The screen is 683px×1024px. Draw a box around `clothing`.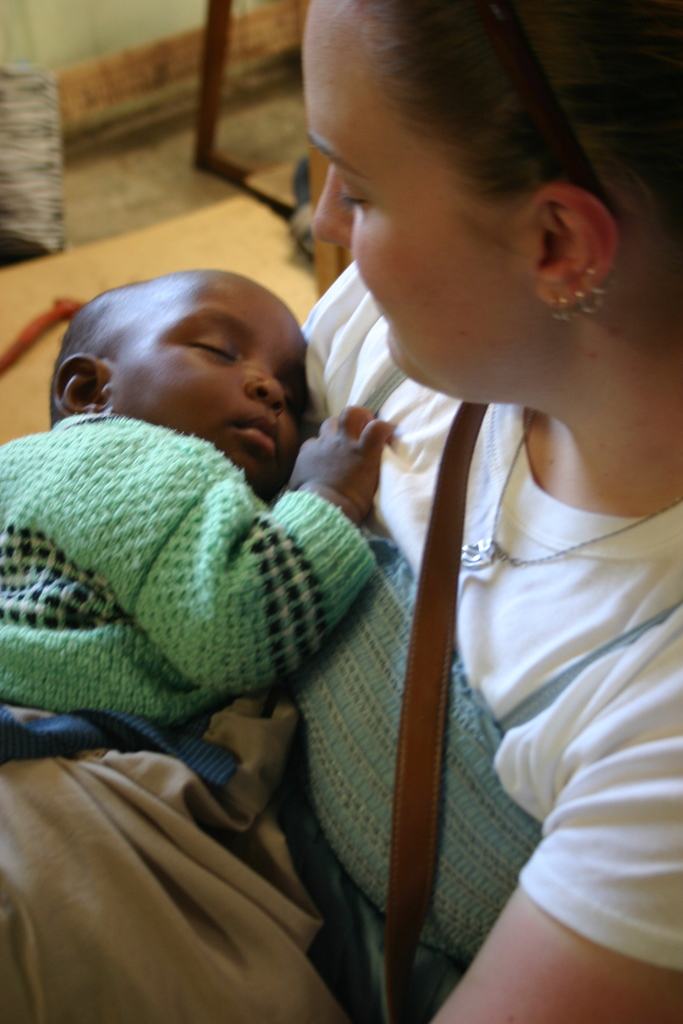
detection(1, 402, 379, 712).
